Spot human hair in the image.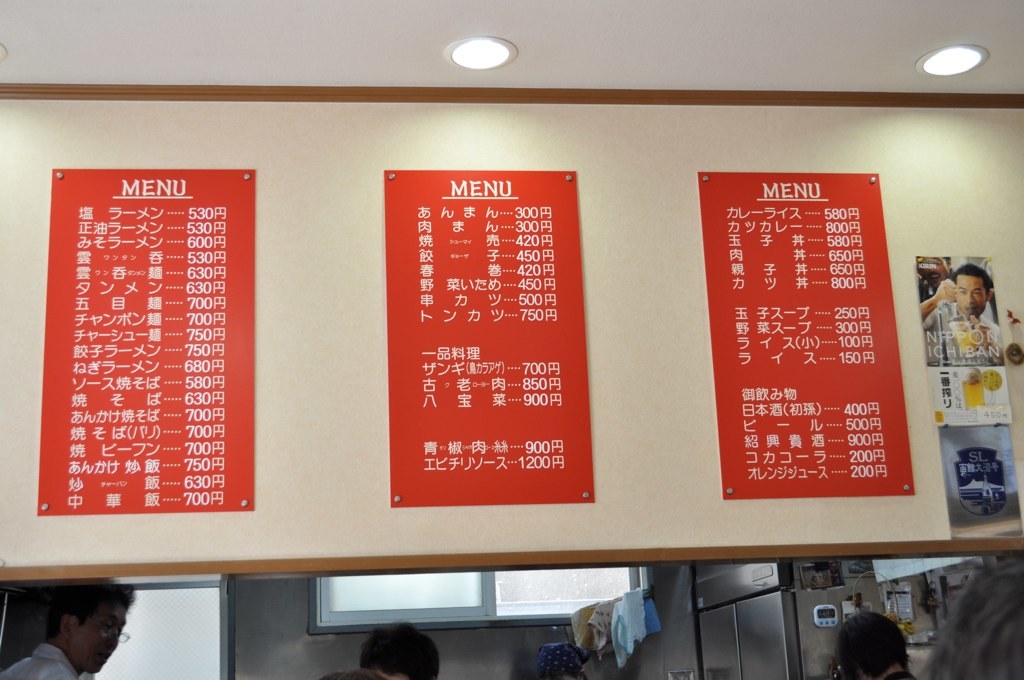
human hair found at (x1=830, y1=613, x2=915, y2=679).
